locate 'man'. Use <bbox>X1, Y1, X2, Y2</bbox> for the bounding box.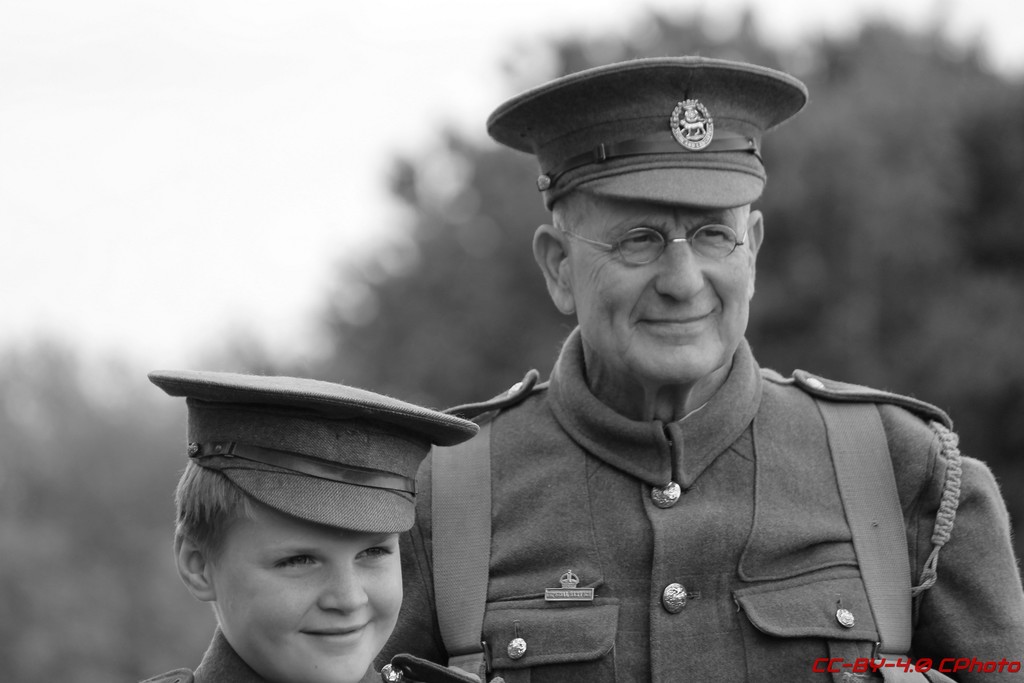
<bbox>219, 53, 1005, 677</bbox>.
